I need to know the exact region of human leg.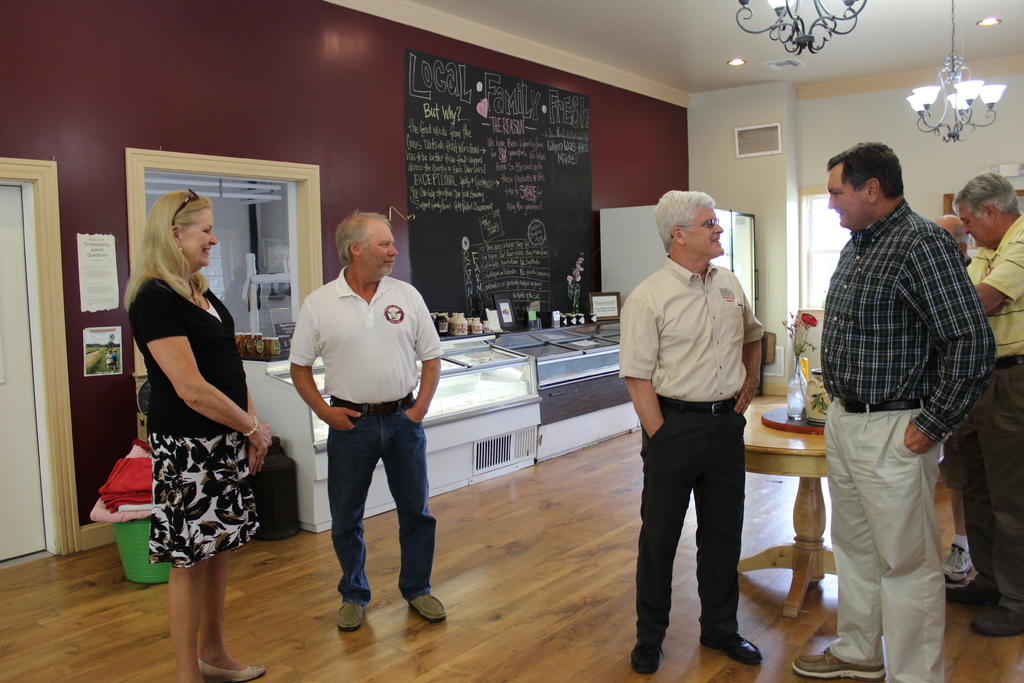
Region: (x1=796, y1=404, x2=950, y2=677).
